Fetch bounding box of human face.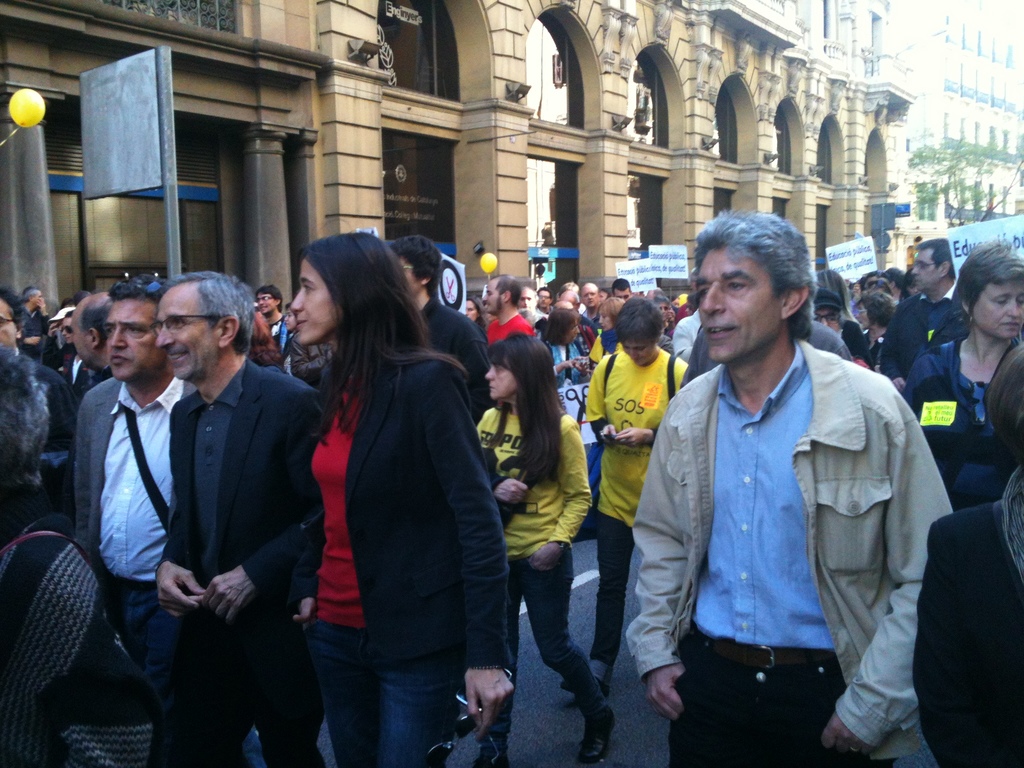
Bbox: region(63, 319, 72, 347).
